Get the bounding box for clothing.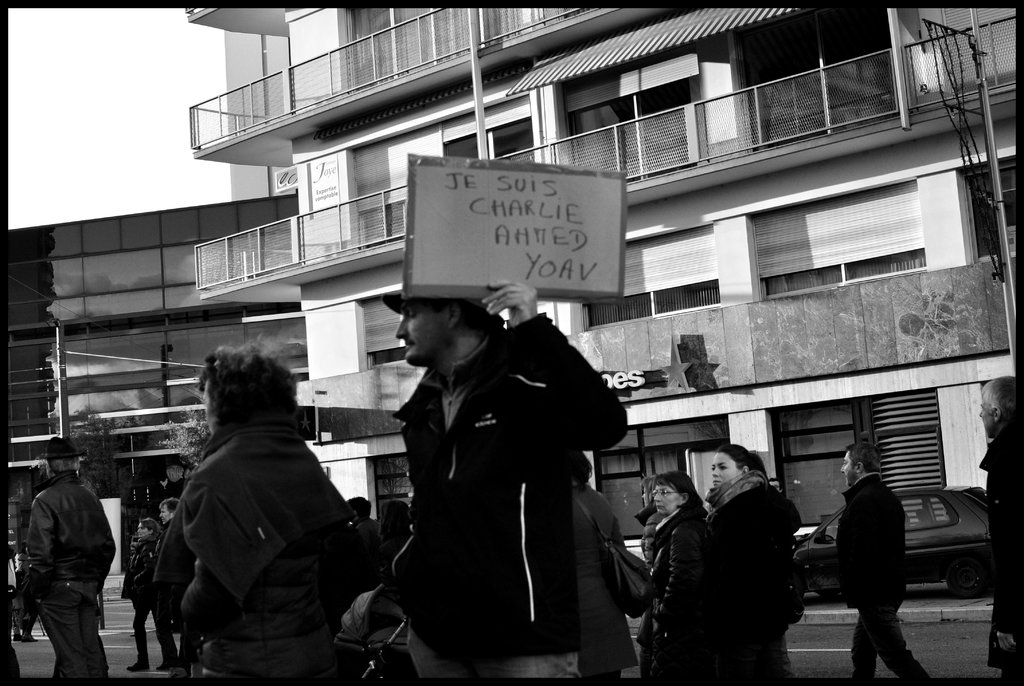
locate(385, 314, 632, 685).
